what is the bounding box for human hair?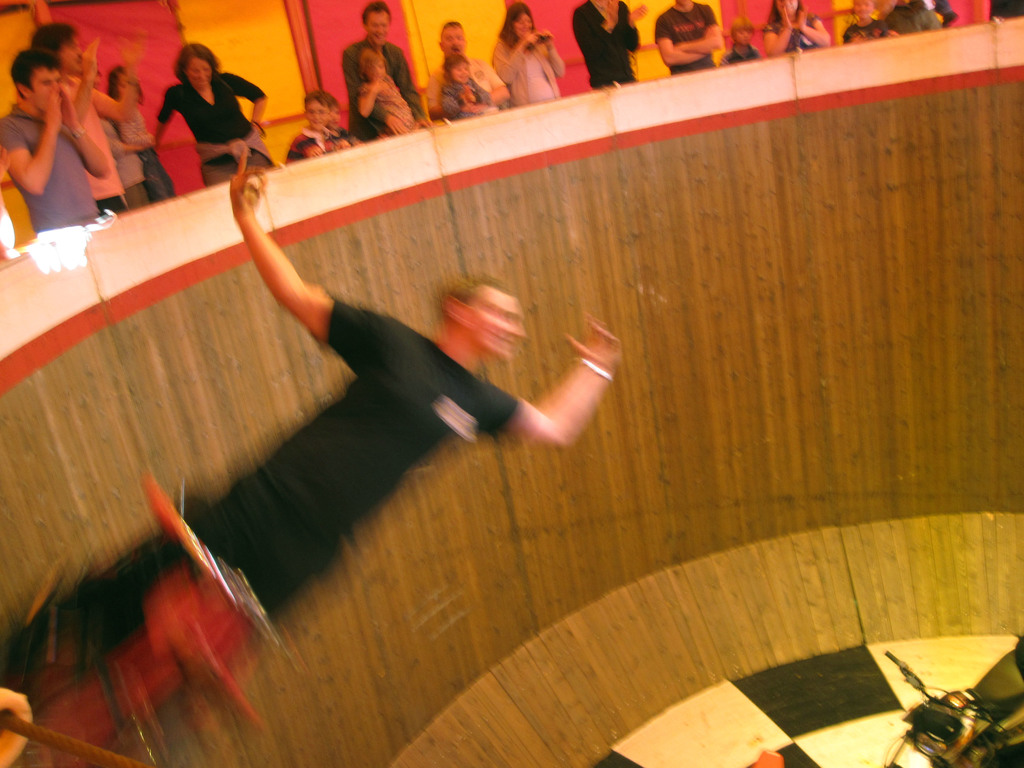
358:44:387:74.
